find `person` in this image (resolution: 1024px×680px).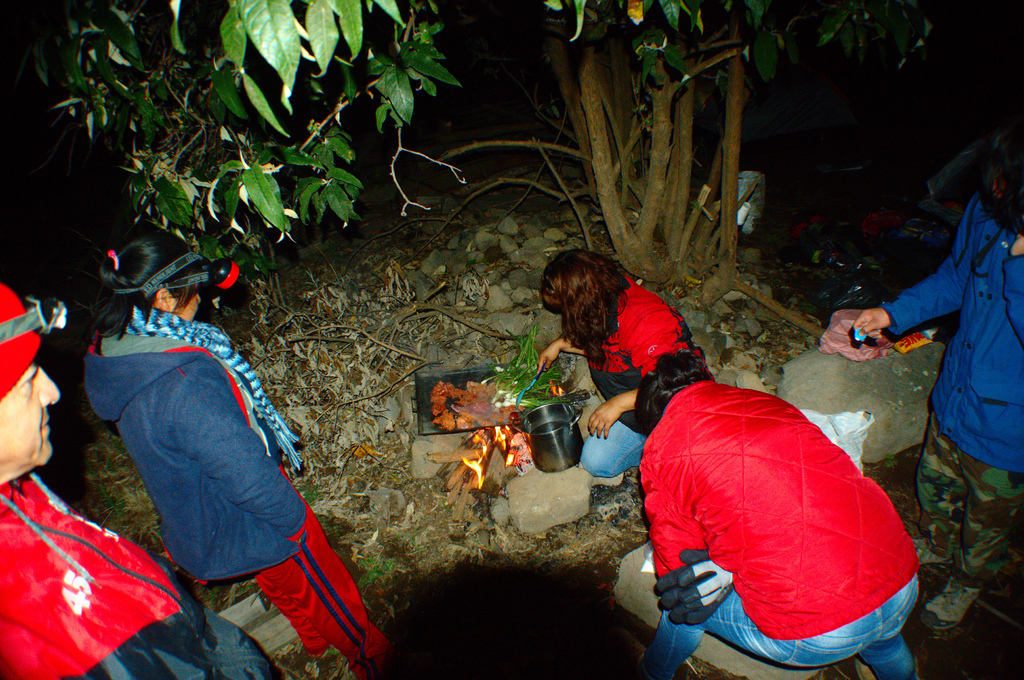
(0,282,341,679).
